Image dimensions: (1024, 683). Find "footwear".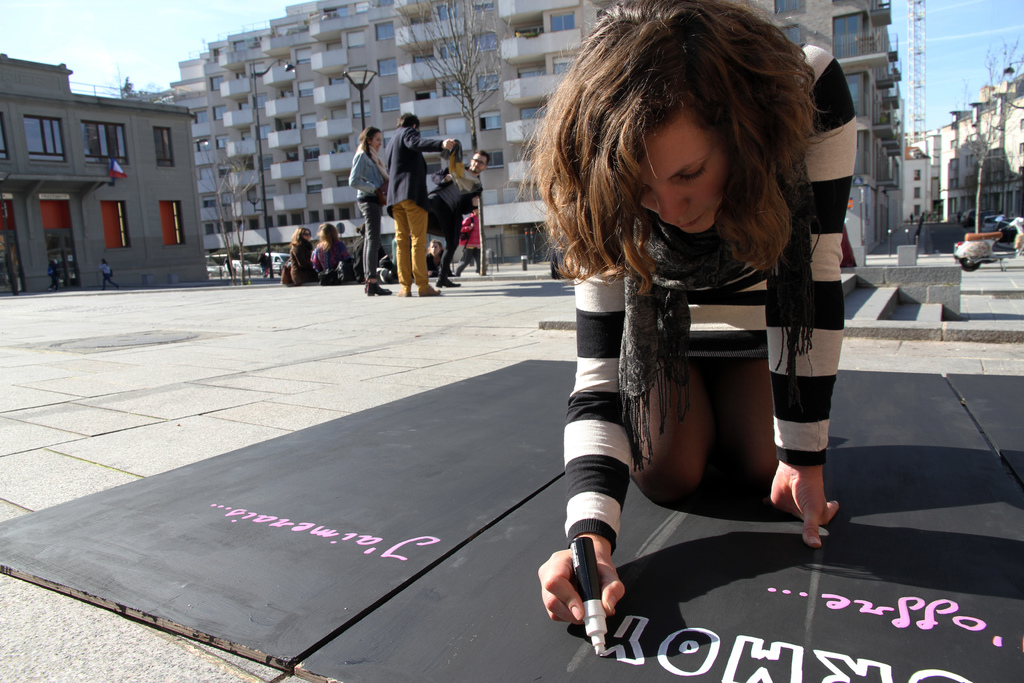
[left=417, top=284, right=441, bottom=295].
